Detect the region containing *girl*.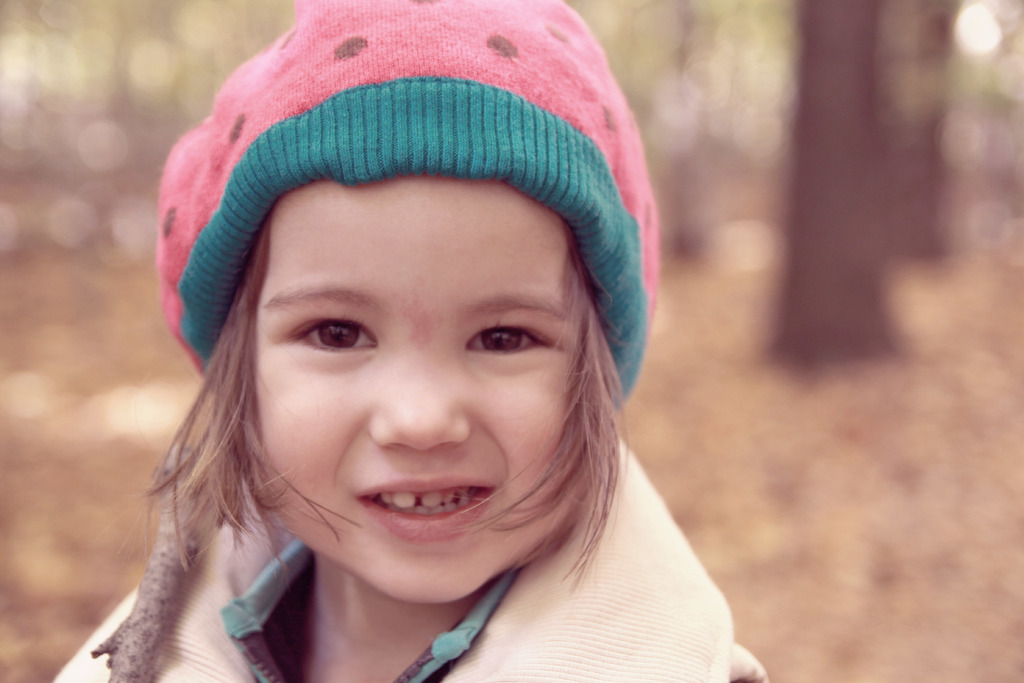
(x1=54, y1=0, x2=767, y2=682).
